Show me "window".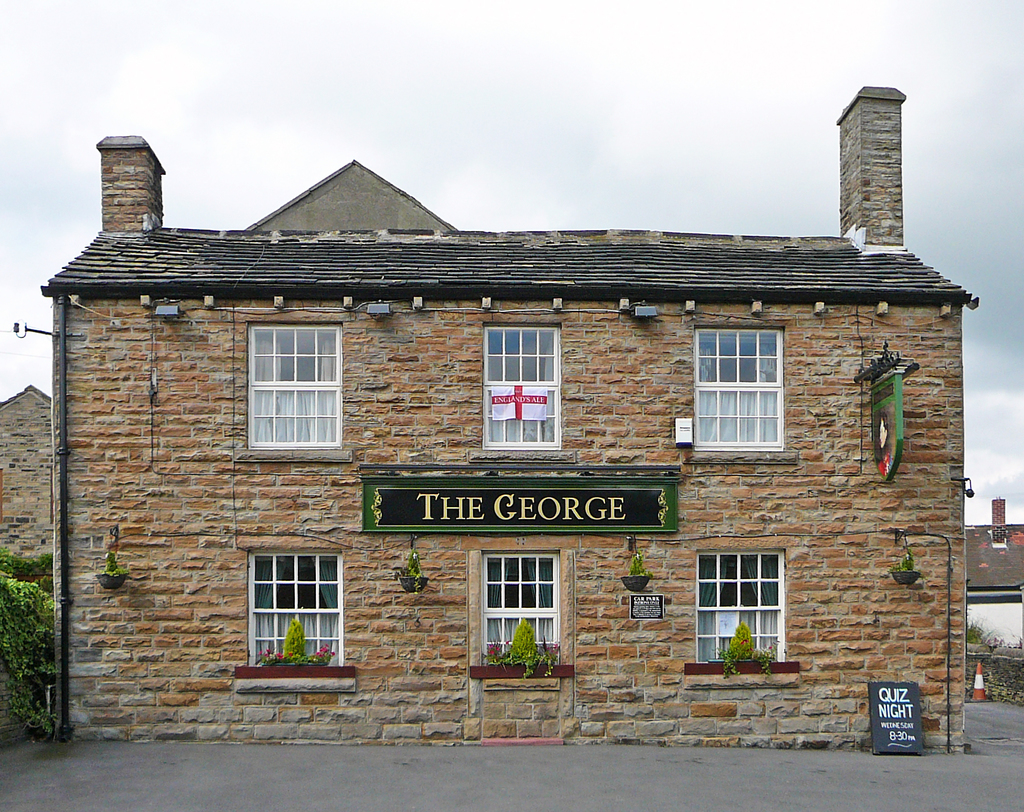
"window" is here: Rect(252, 549, 351, 659).
